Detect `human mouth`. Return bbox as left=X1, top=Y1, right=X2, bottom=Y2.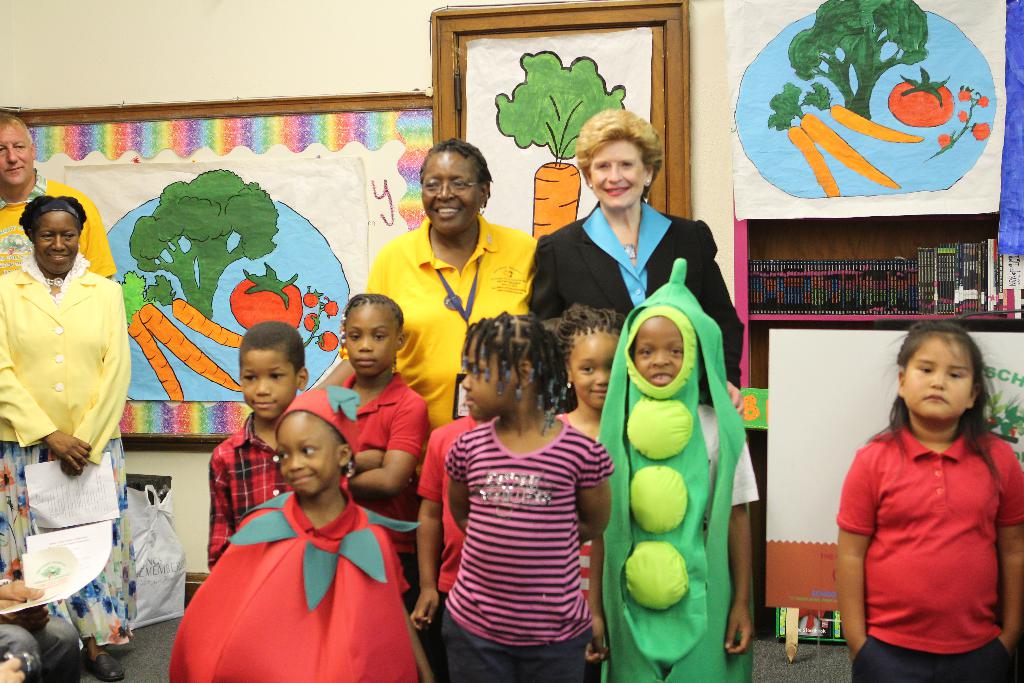
left=649, top=367, right=674, bottom=386.
